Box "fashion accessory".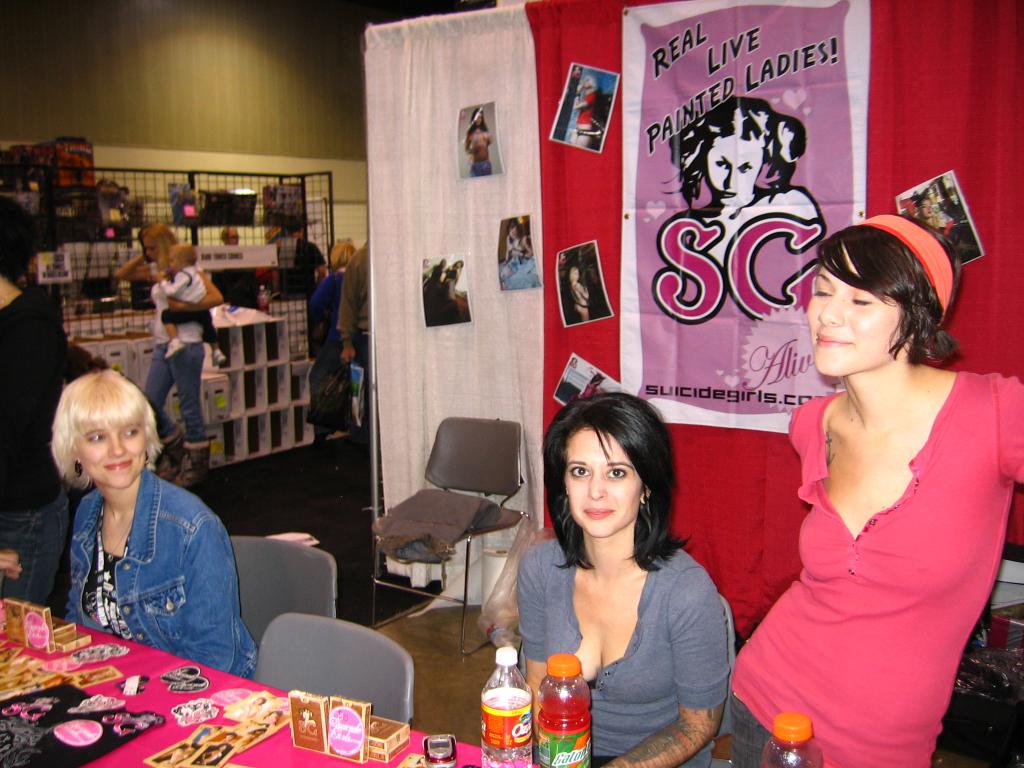
179:437:211:486.
